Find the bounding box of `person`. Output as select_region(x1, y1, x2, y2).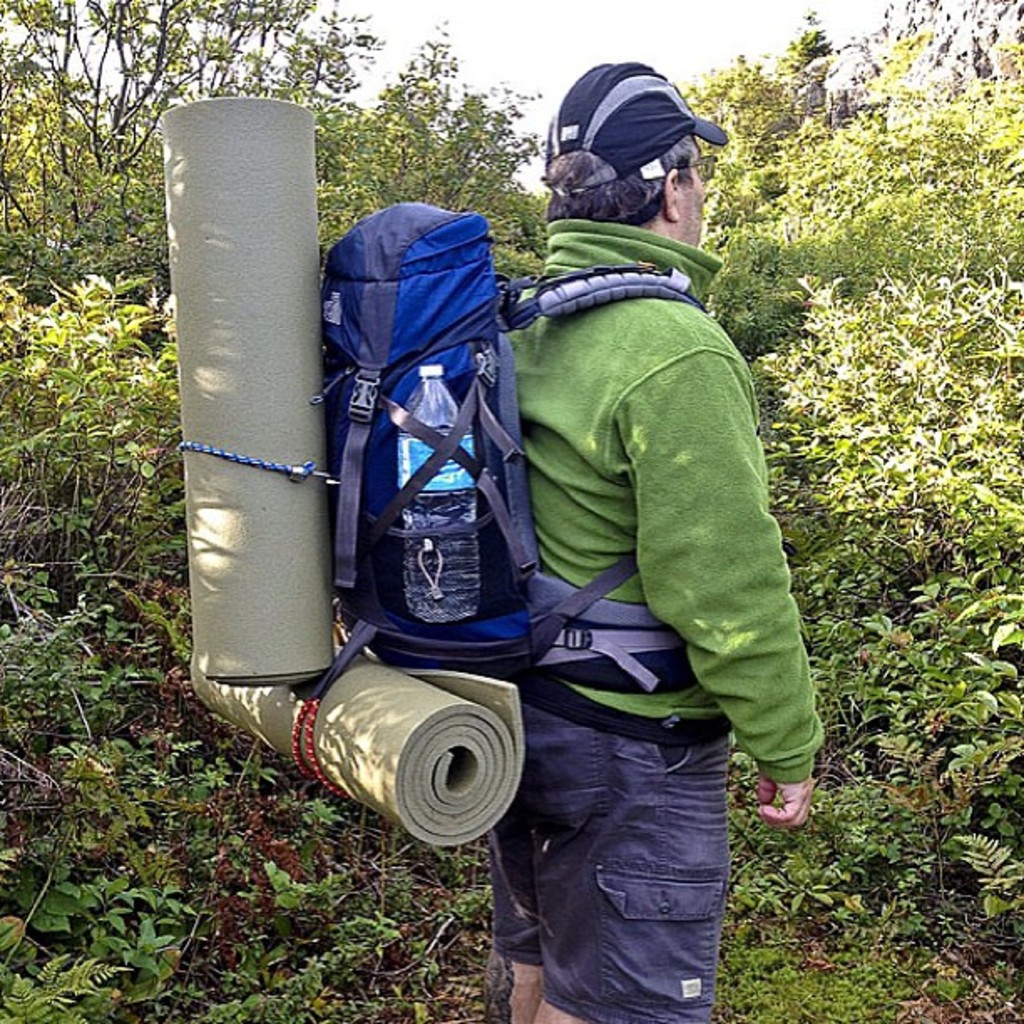
select_region(468, 72, 810, 989).
